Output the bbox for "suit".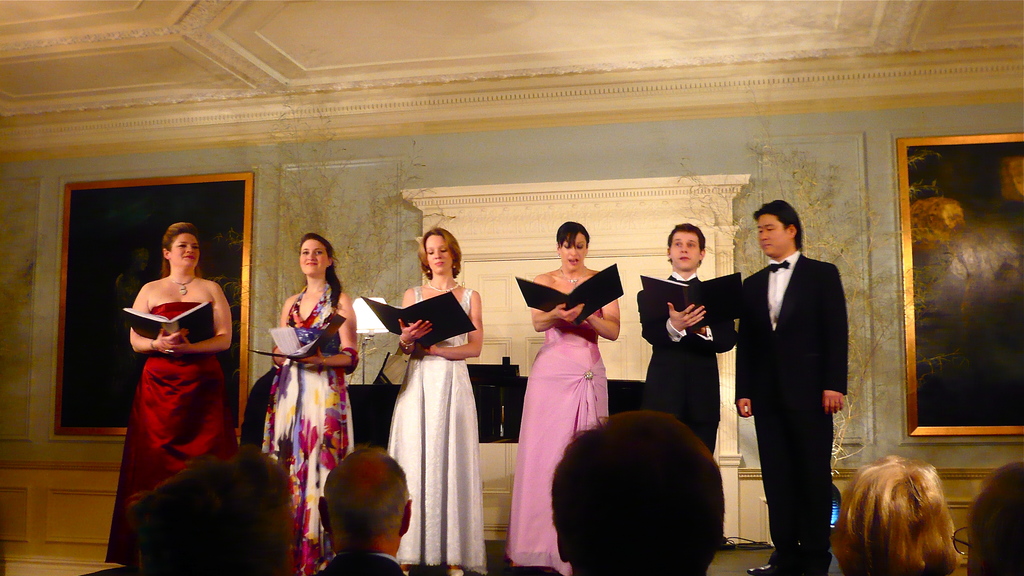
<box>735,250,847,575</box>.
